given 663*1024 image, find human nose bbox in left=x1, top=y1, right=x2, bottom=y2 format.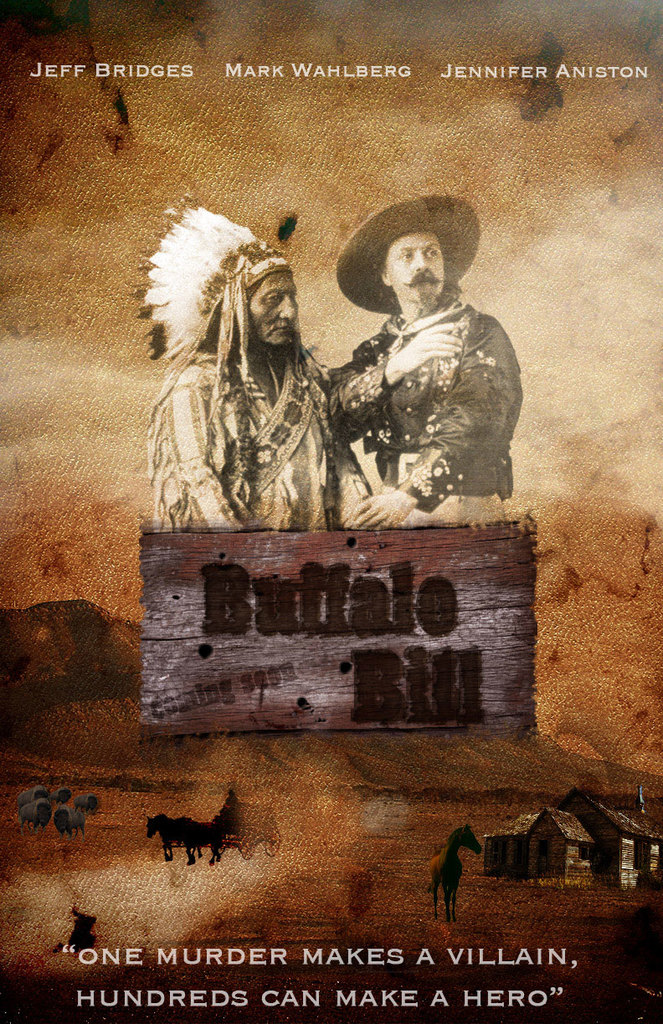
left=278, top=294, right=299, bottom=321.
